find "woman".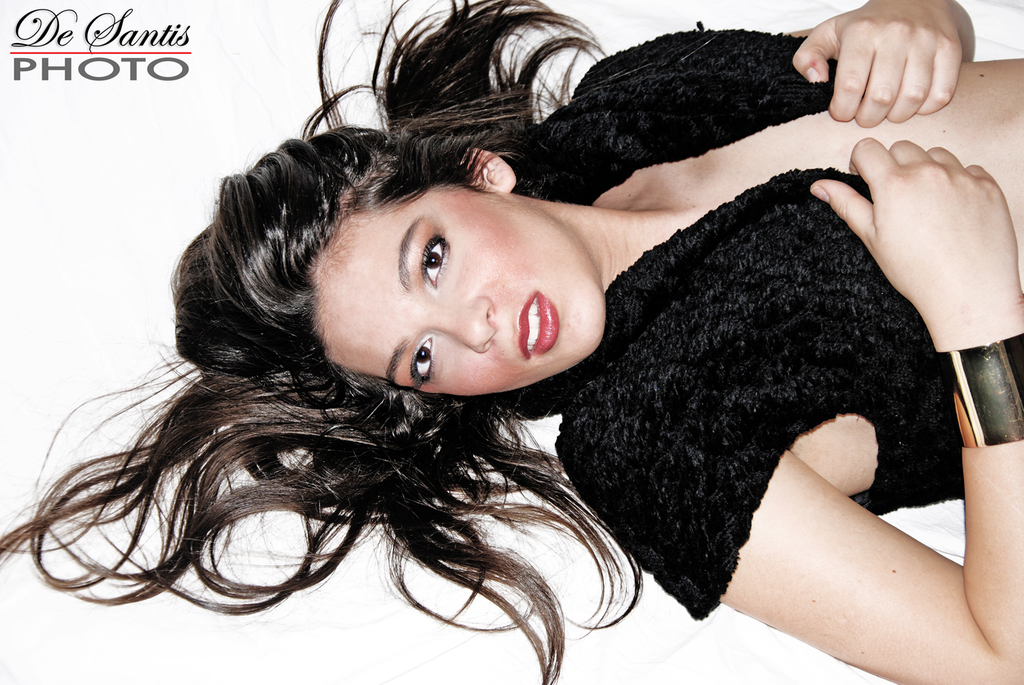
(132, 20, 948, 684).
